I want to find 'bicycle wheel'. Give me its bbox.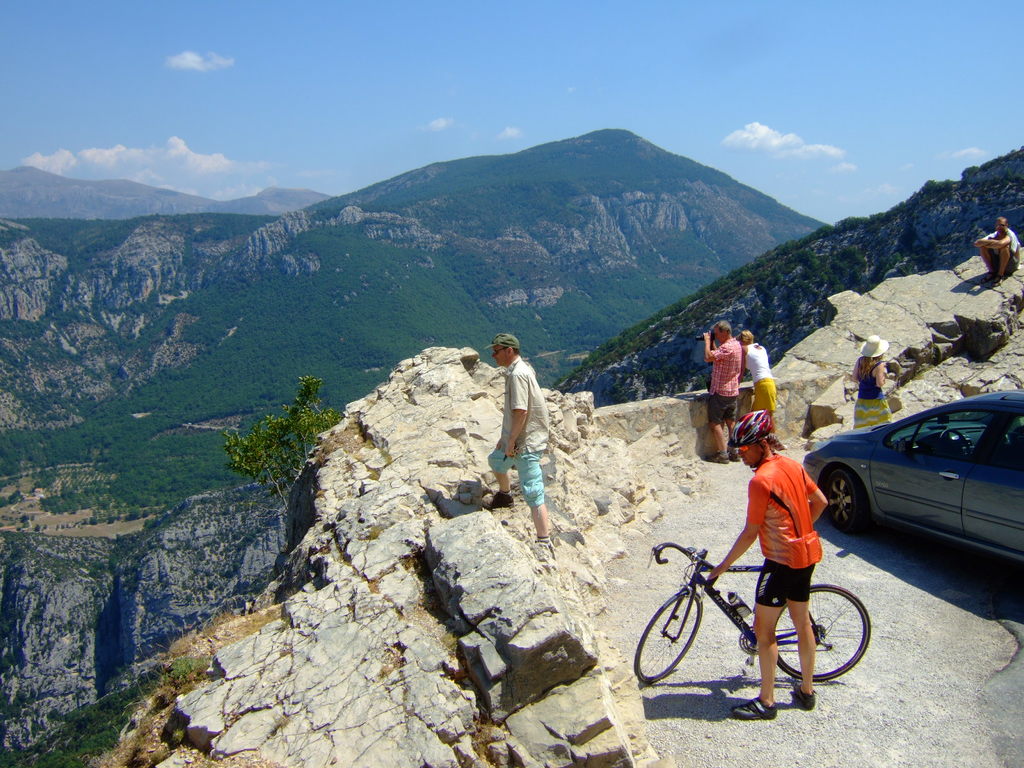
bbox=(775, 579, 871, 684).
